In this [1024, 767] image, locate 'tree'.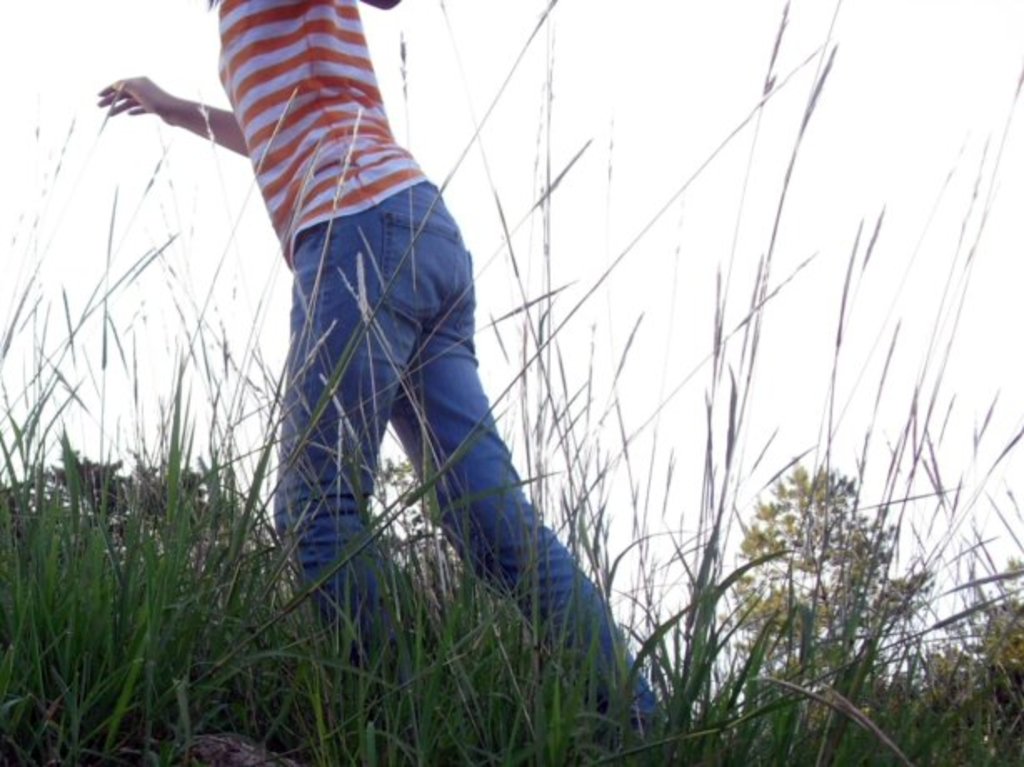
Bounding box: box=[901, 530, 1022, 690].
